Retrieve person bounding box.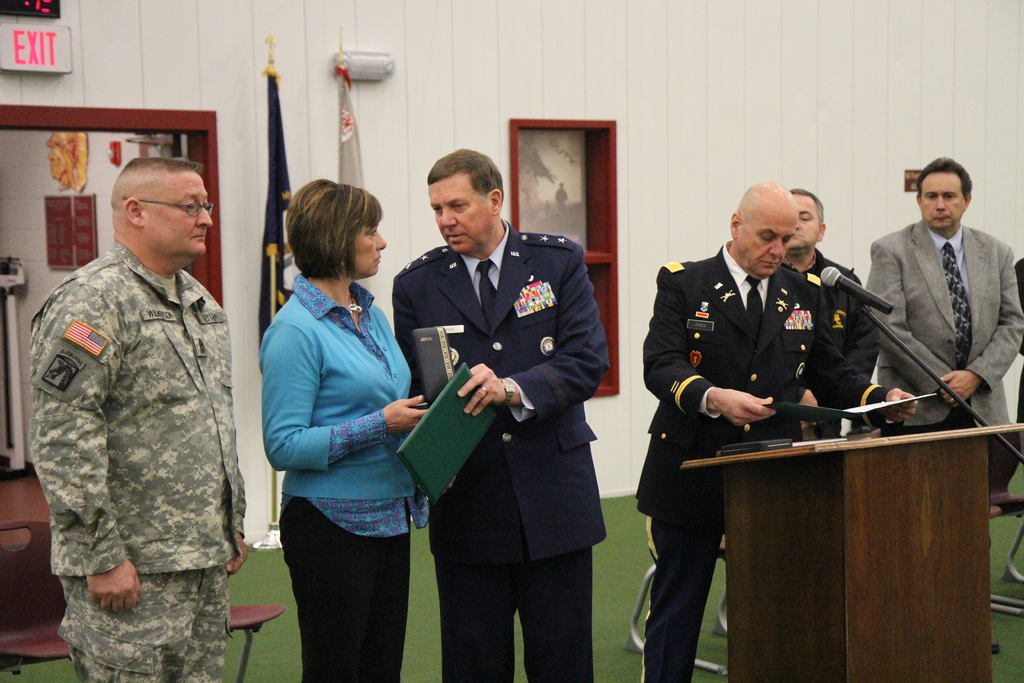
Bounding box: 27 154 245 682.
